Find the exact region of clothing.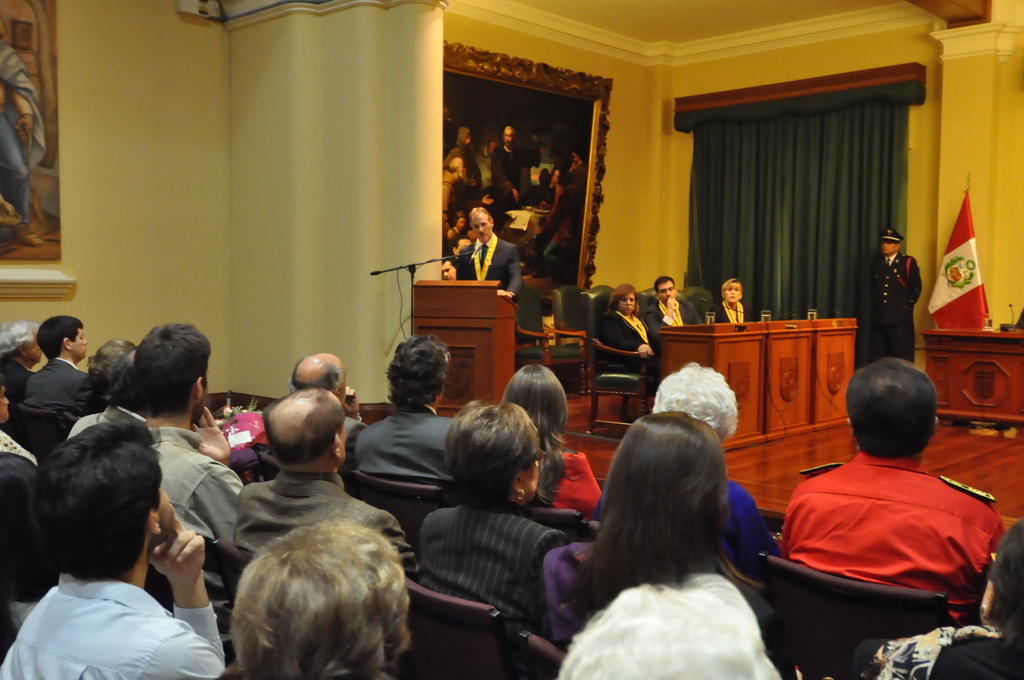
Exact region: l=348, t=408, r=461, b=494.
